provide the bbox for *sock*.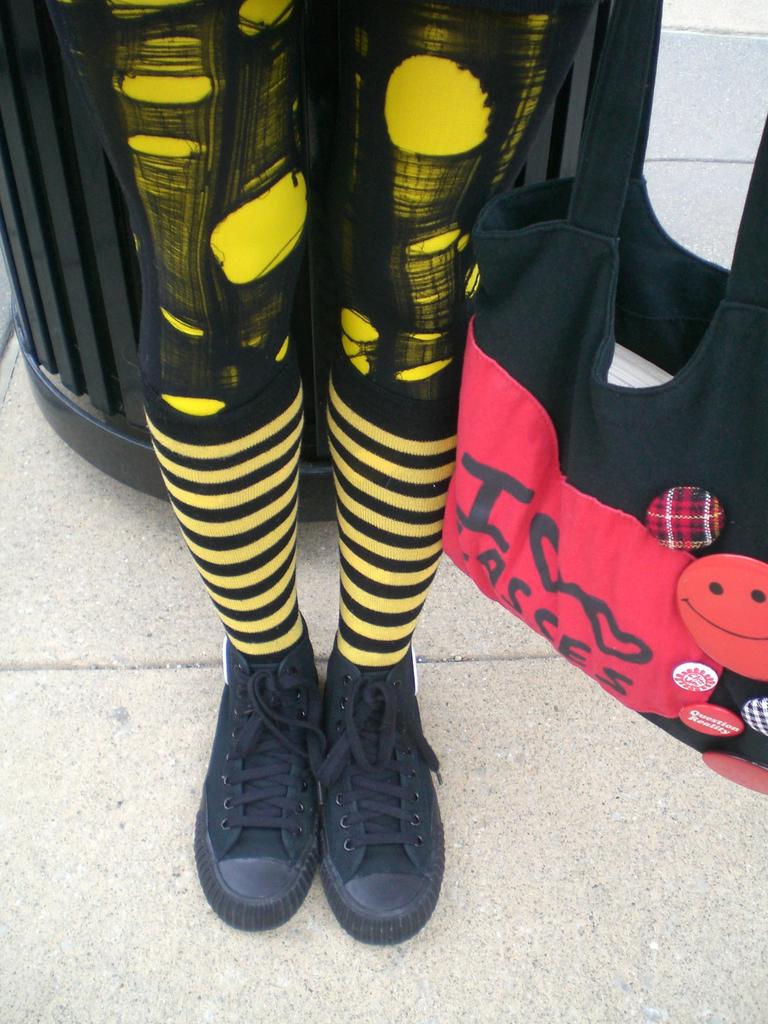
{"x1": 324, "y1": 343, "x2": 458, "y2": 672}.
